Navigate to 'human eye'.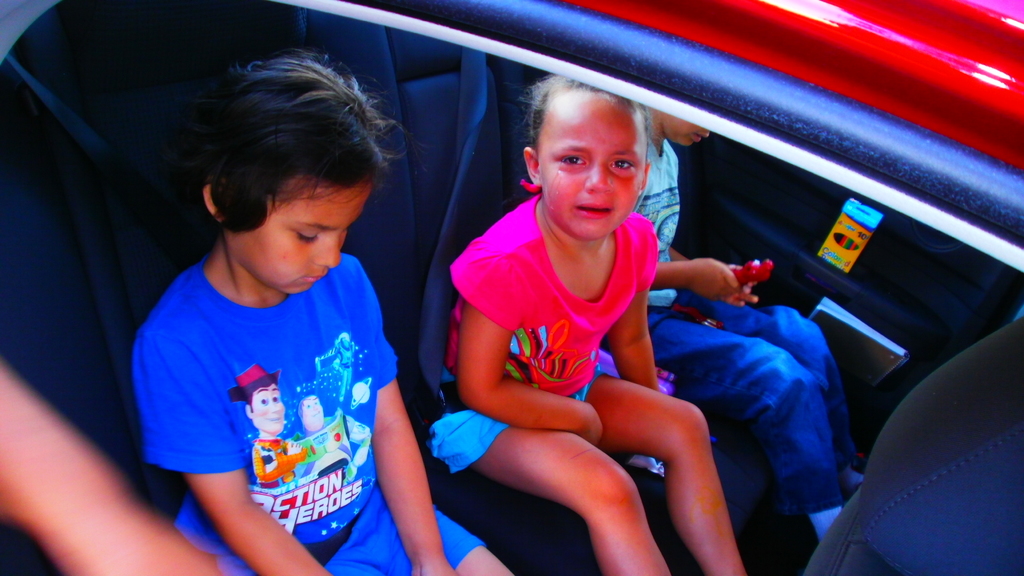
Navigation target: (550, 151, 589, 172).
